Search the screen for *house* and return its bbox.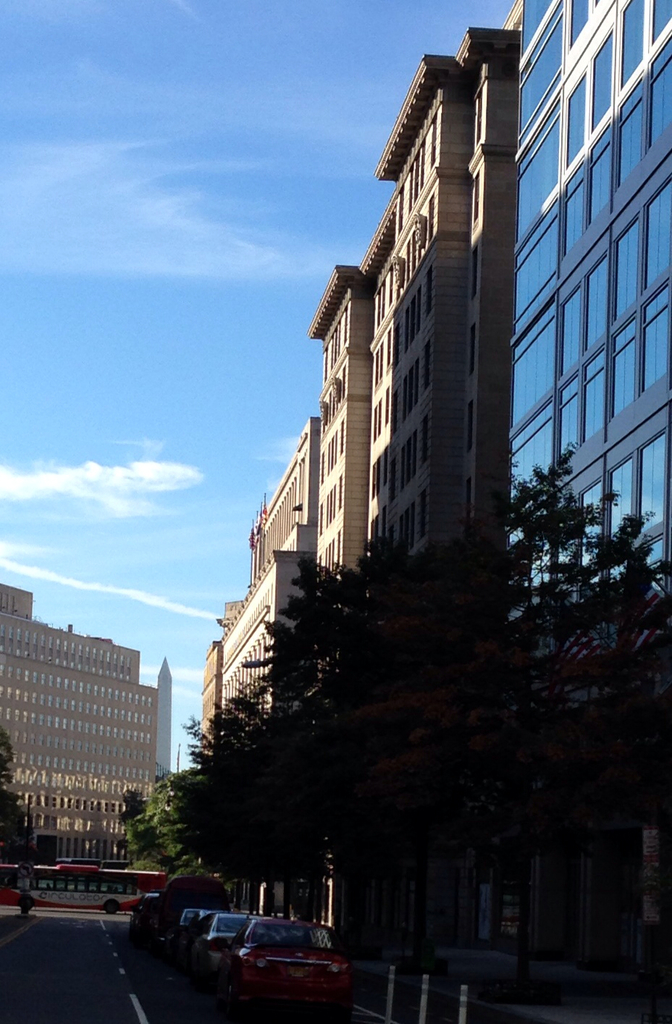
Found: x1=0 y1=574 x2=179 y2=870.
